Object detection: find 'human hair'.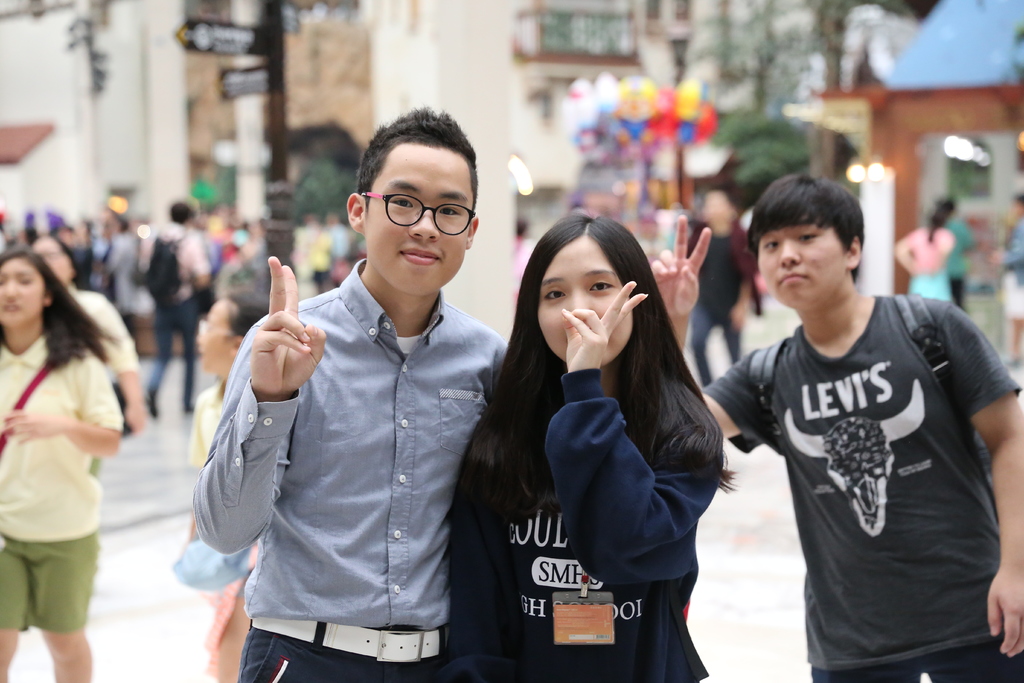
<bbox>165, 202, 191, 222</bbox>.
